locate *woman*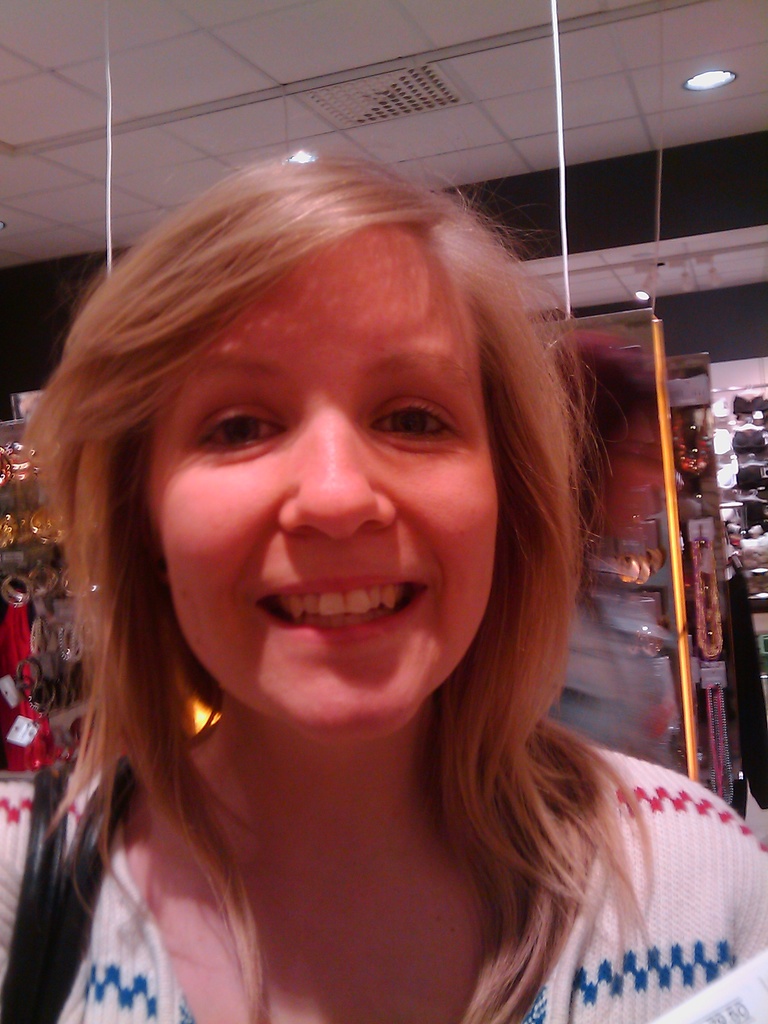
box=[0, 93, 767, 977]
